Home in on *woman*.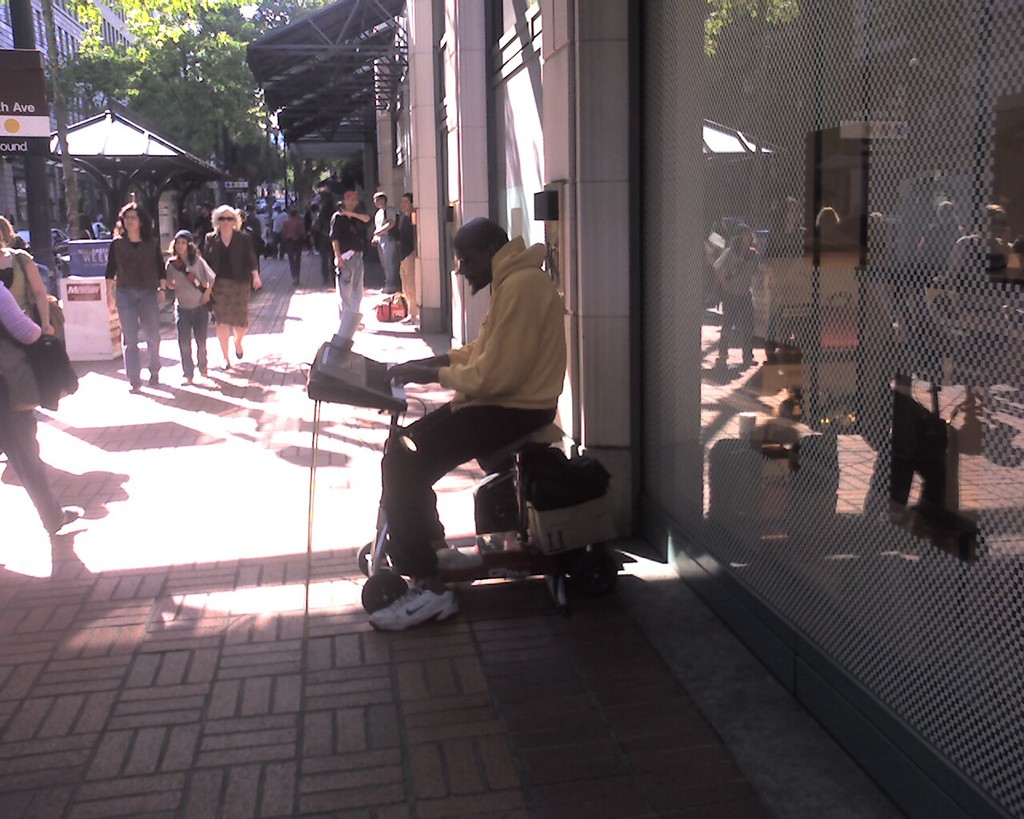
Homed in at <box>203,193,275,378</box>.
